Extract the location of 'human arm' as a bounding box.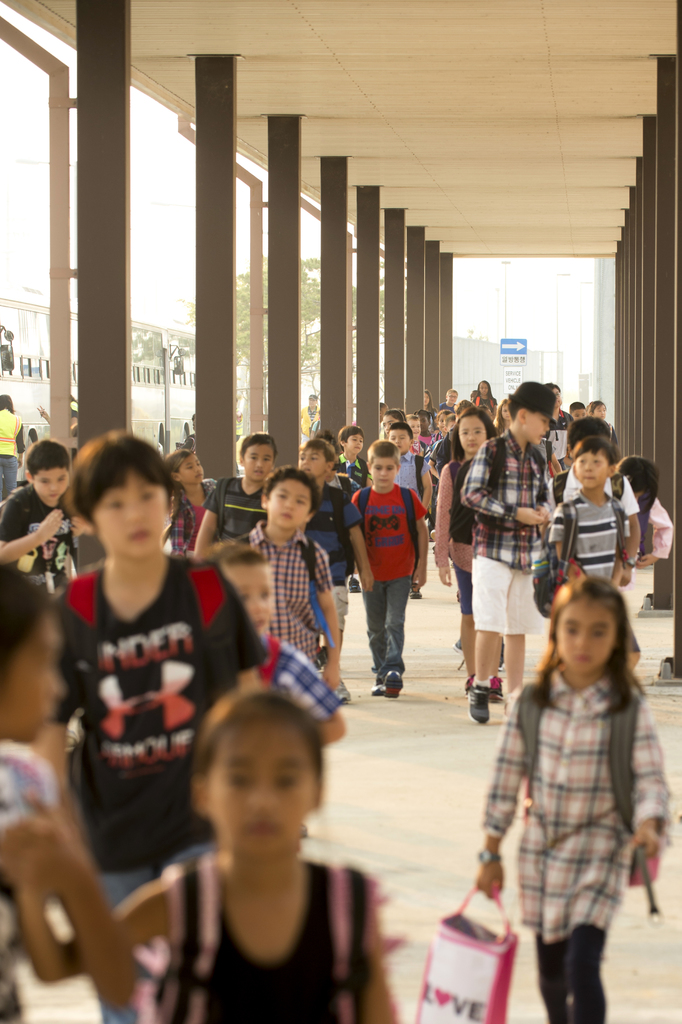
351:870:404:1023.
